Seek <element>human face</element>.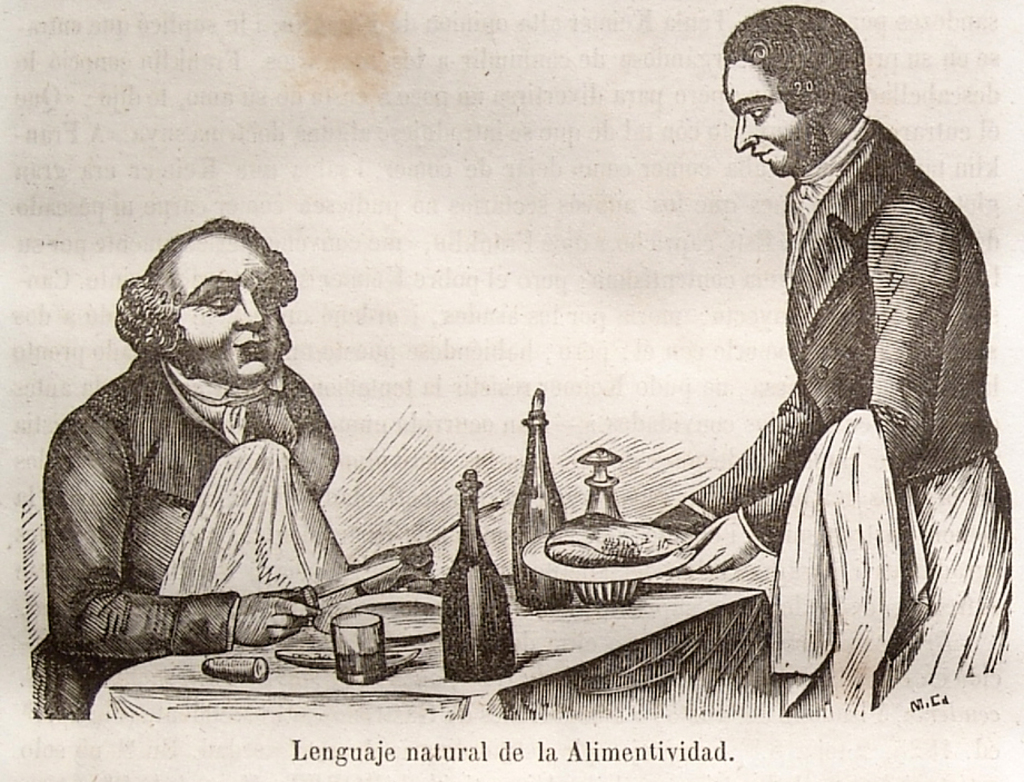
rect(172, 234, 286, 379).
